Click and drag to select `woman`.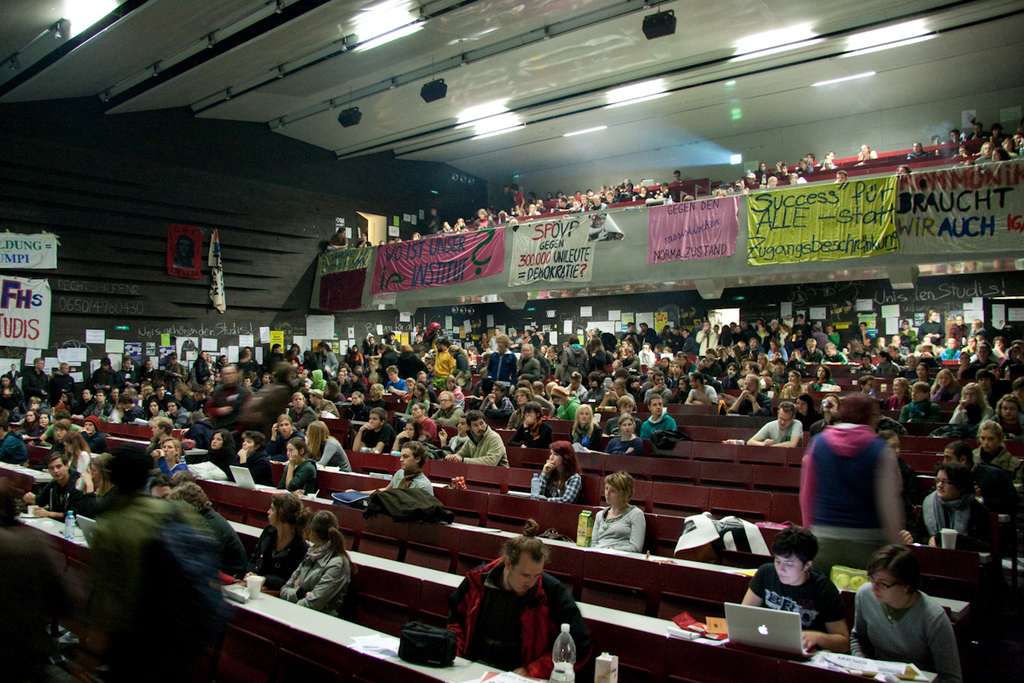
Selection: box=[392, 418, 422, 454].
